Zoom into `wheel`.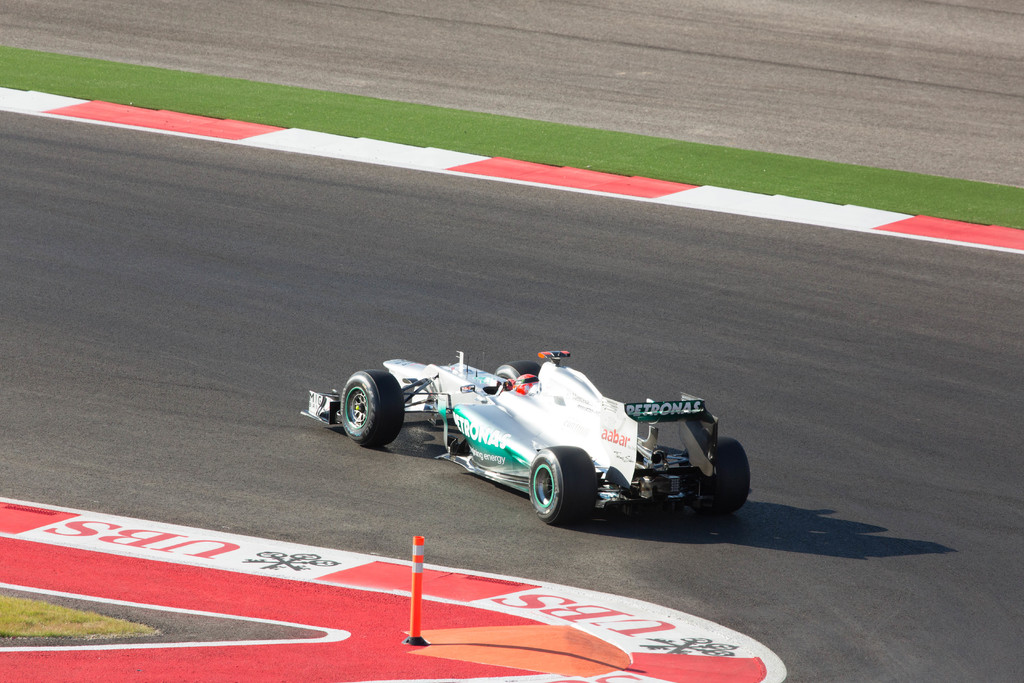
Zoom target: rect(327, 376, 401, 455).
